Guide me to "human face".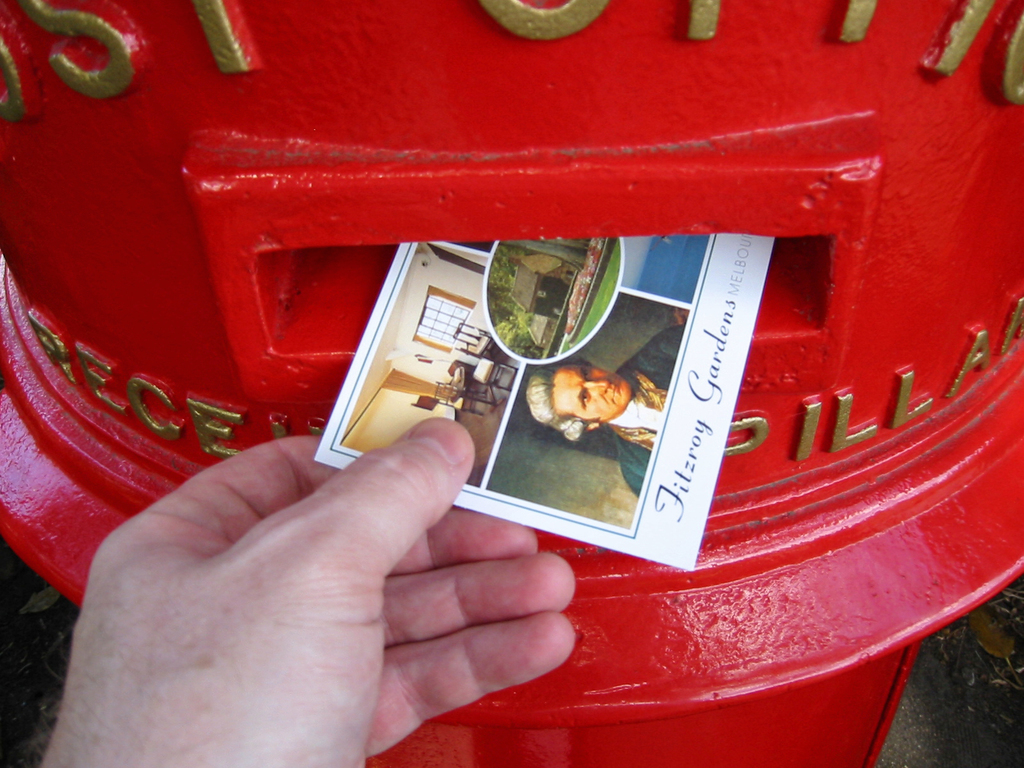
Guidance: <bbox>552, 364, 632, 423</bbox>.
